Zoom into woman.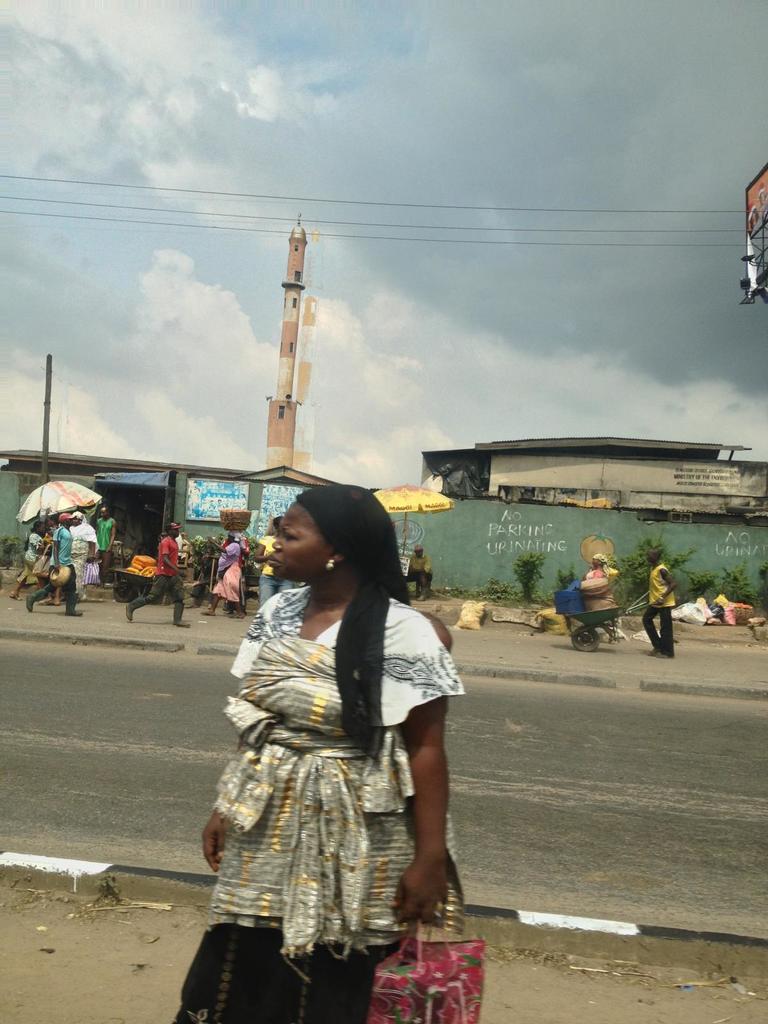
Zoom target: x1=196 y1=529 x2=246 y2=624.
